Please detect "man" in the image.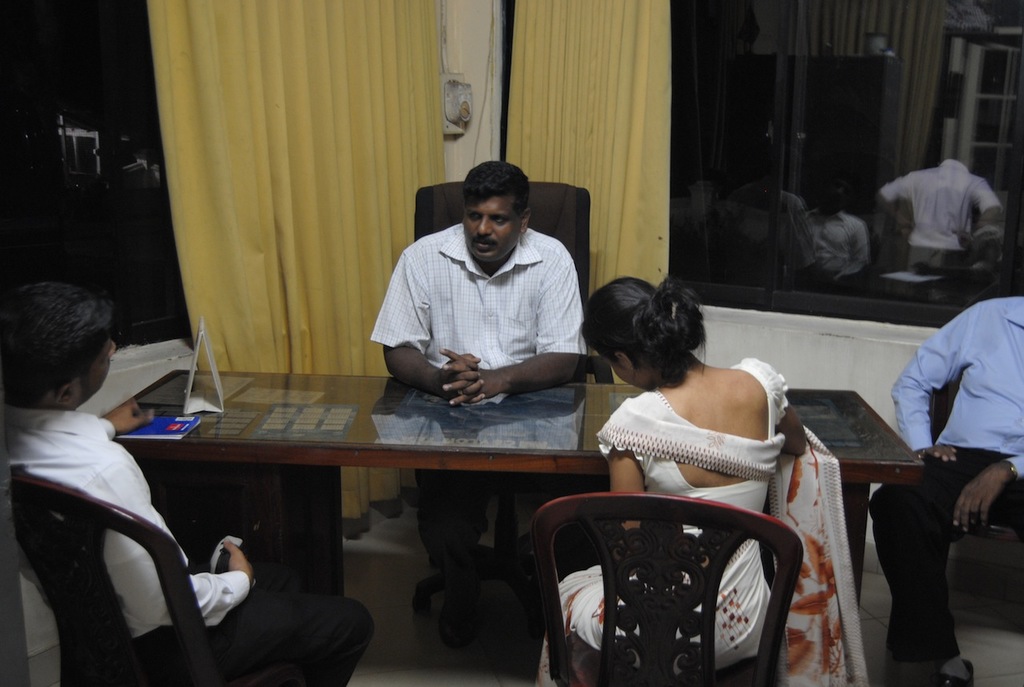
[x1=1, y1=272, x2=374, y2=686].
